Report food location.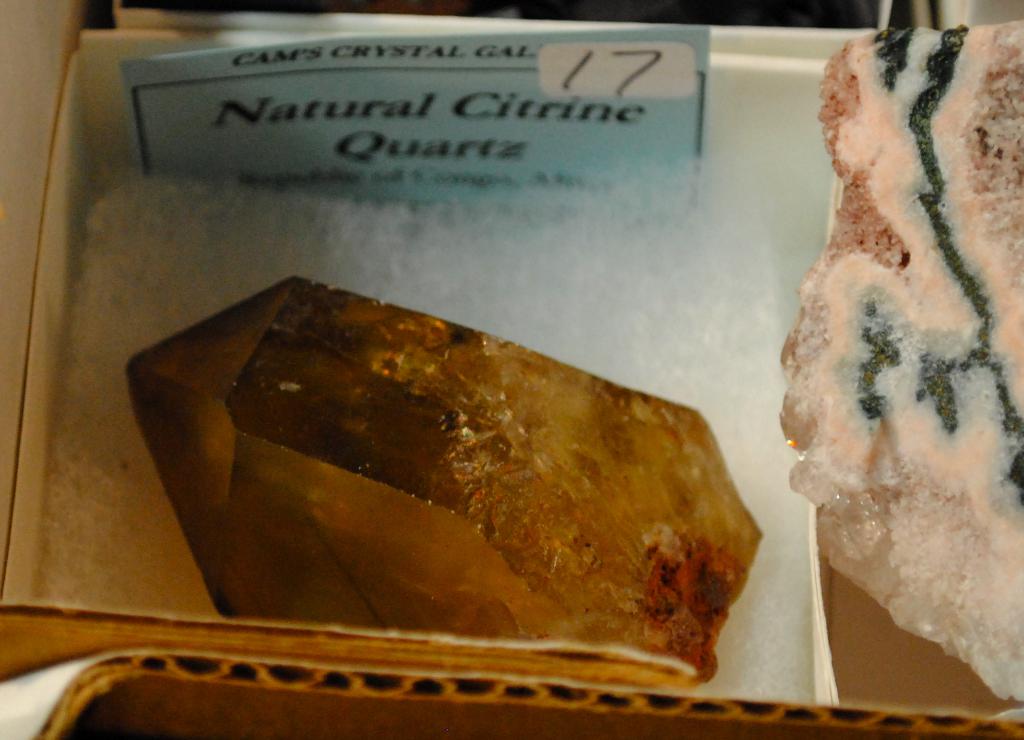
Report: detection(52, 119, 820, 705).
